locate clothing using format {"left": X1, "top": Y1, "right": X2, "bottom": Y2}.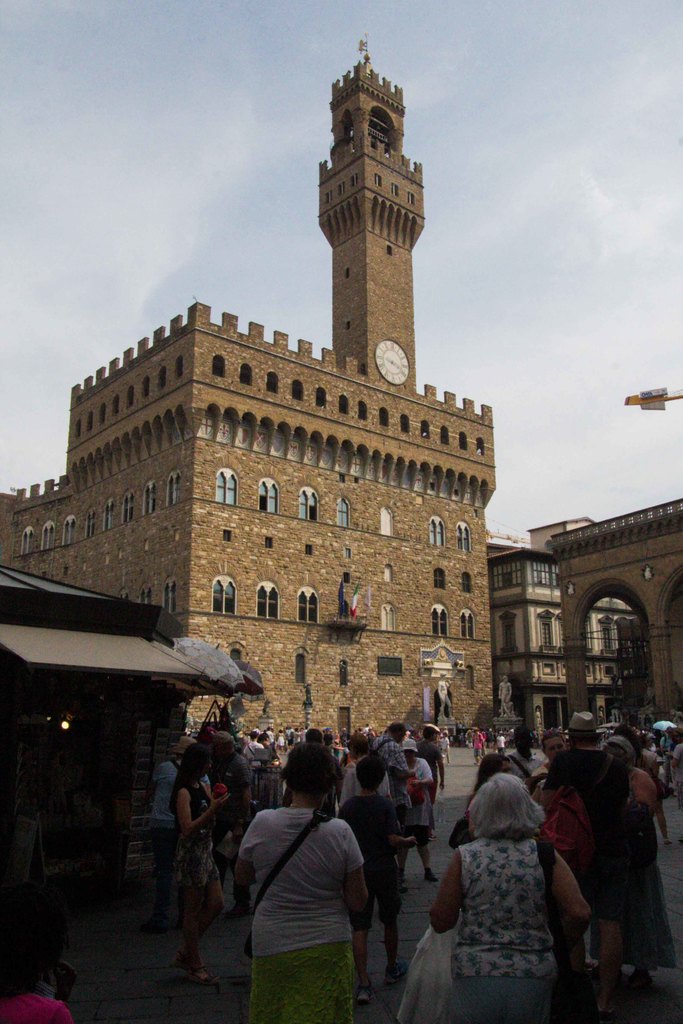
{"left": 333, "top": 753, "right": 419, "bottom": 960}.
